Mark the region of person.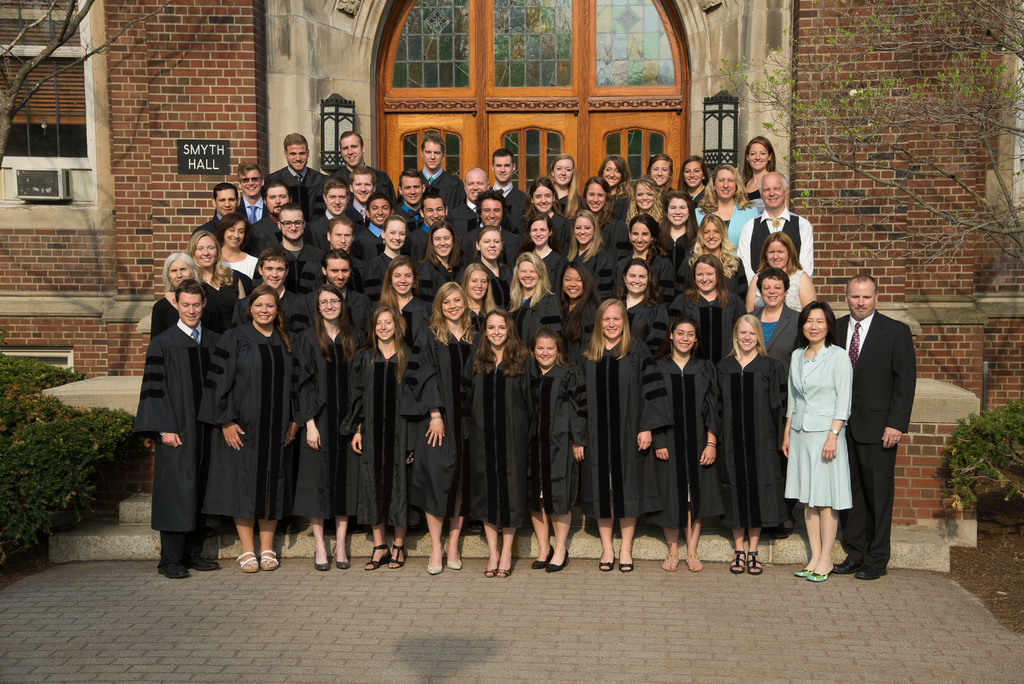
Region: 644 157 673 200.
